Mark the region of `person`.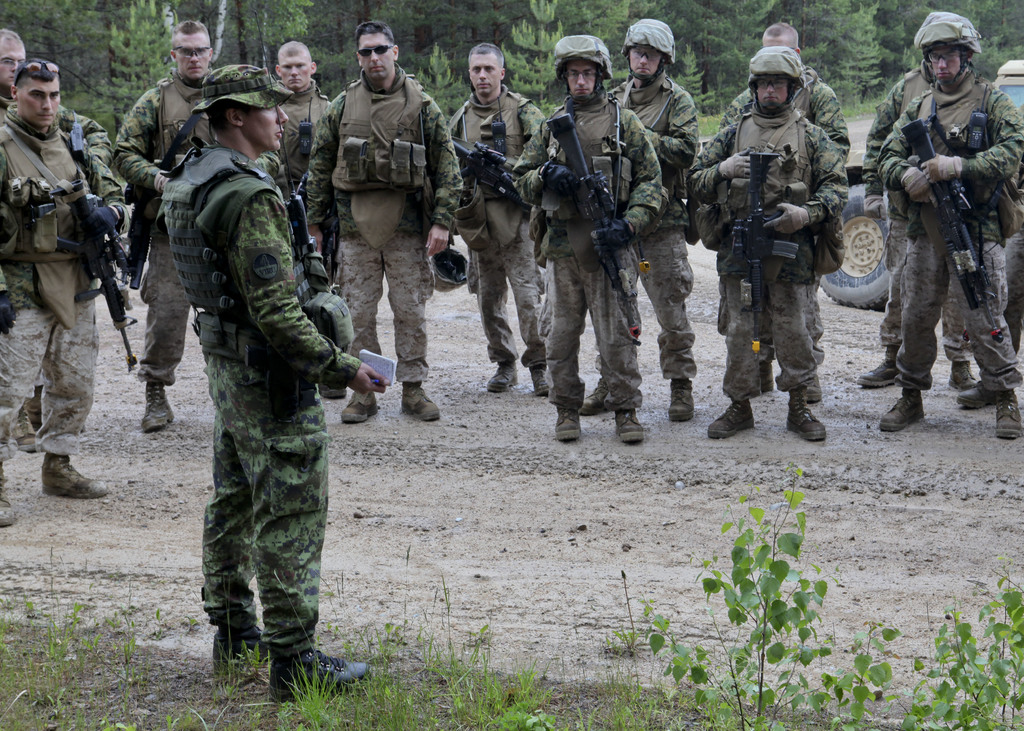
Region: detection(0, 19, 852, 700).
